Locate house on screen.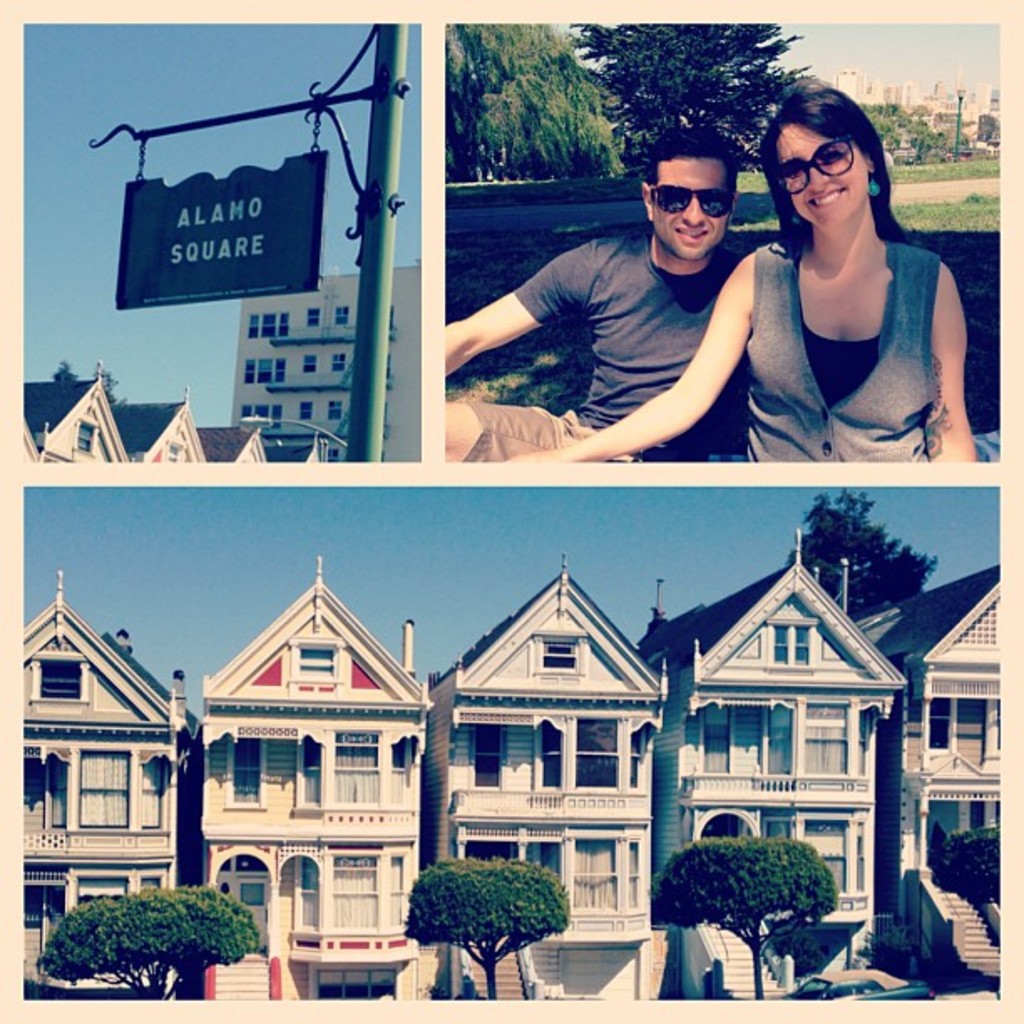
On screen at [179,554,440,1016].
